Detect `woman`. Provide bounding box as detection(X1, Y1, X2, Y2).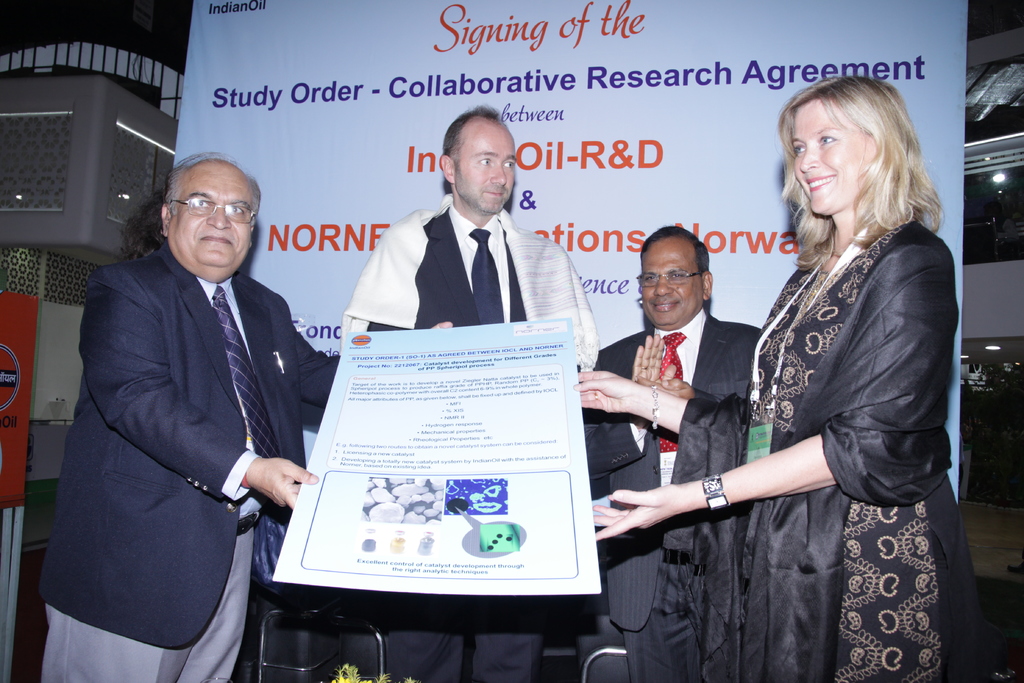
detection(573, 67, 1007, 682).
